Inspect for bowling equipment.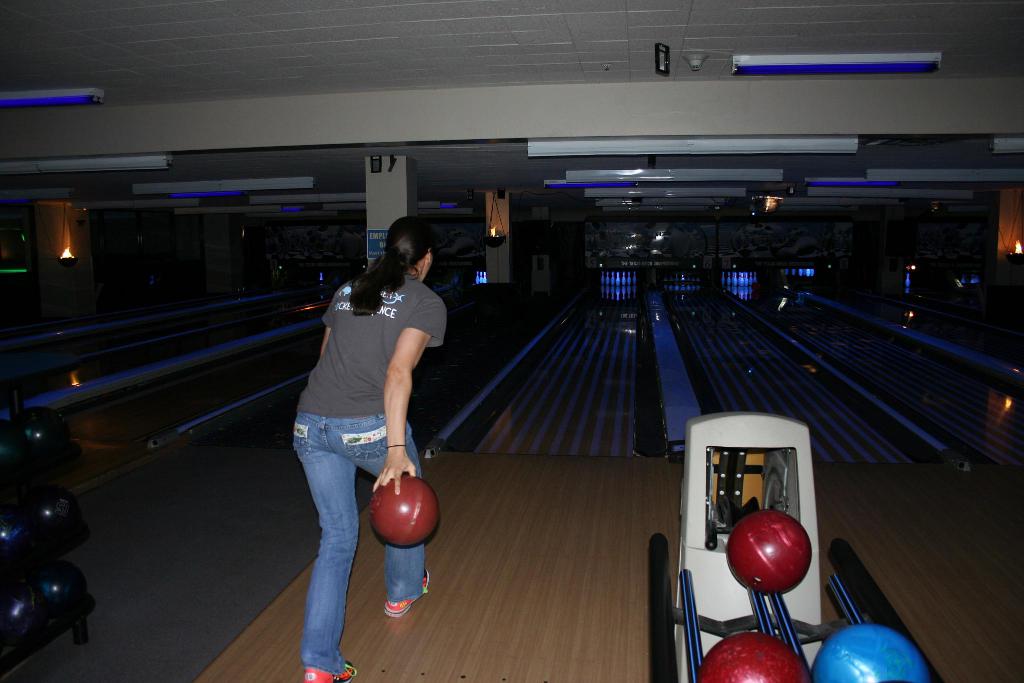
Inspection: <box>365,464,449,548</box>.
